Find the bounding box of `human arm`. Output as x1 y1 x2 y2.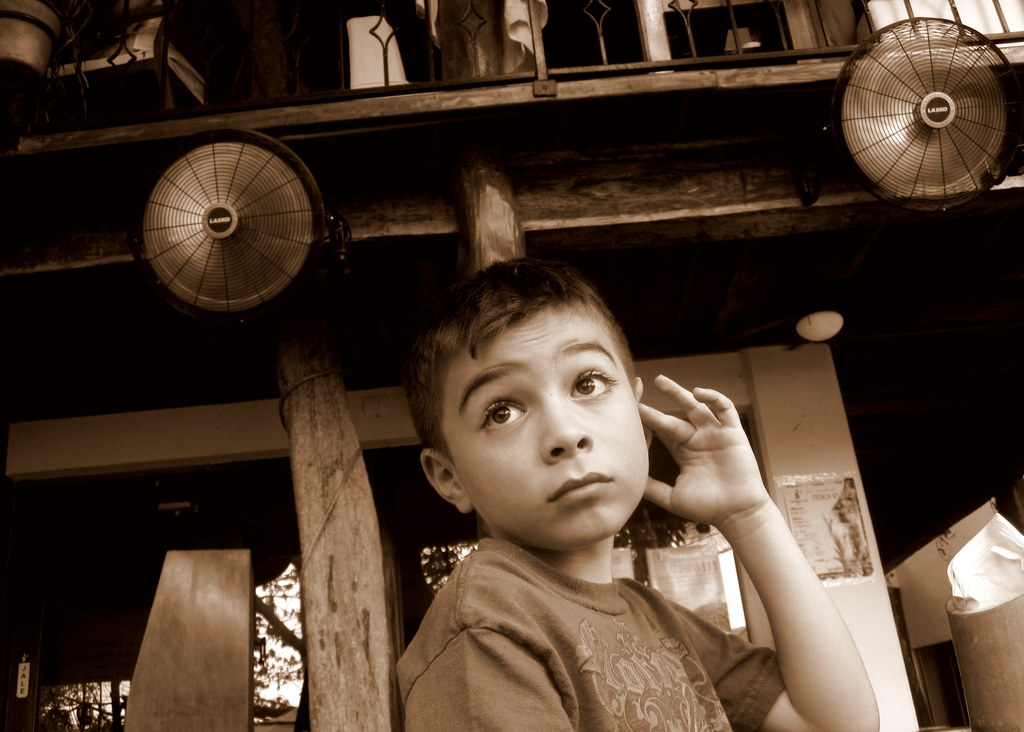
404 628 572 731.
